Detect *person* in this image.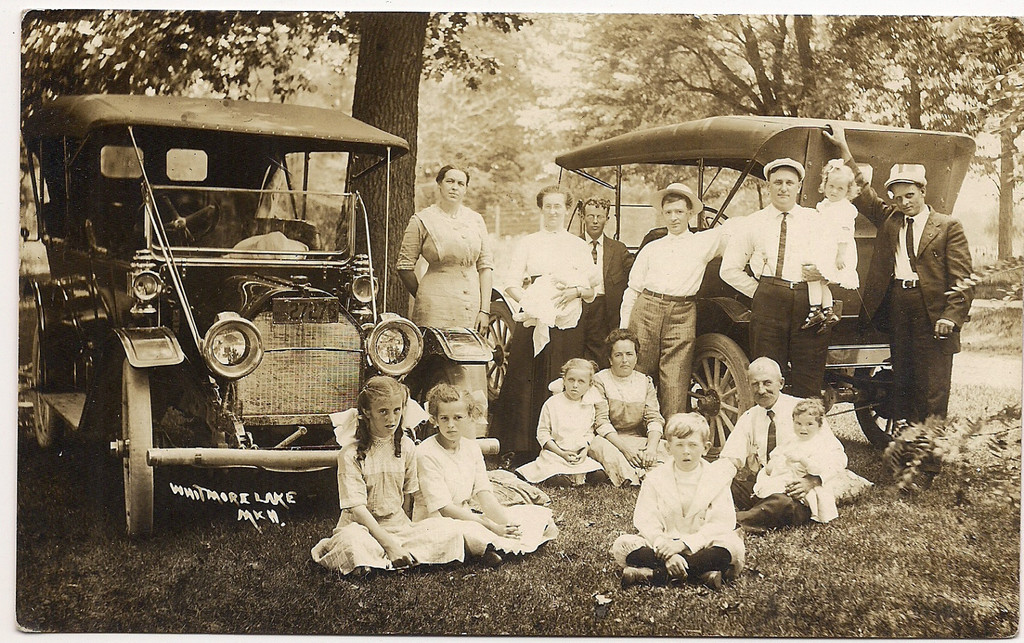
Detection: pyautogui.locateOnScreen(394, 166, 494, 332).
